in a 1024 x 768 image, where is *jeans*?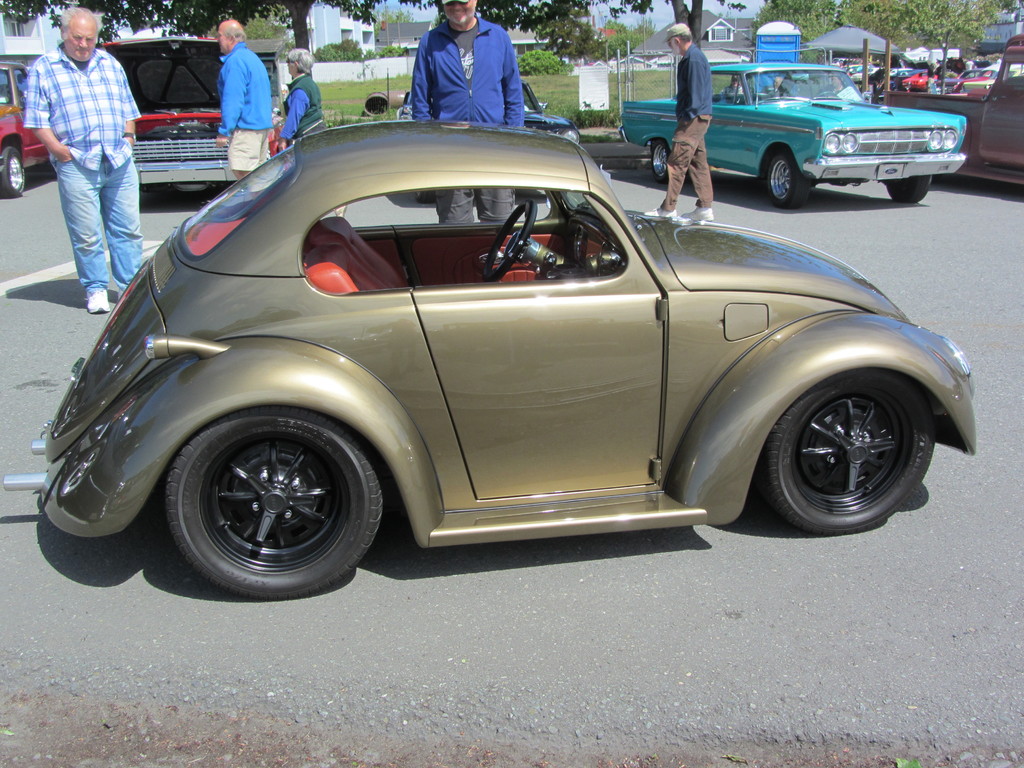
<region>56, 154, 143, 295</region>.
